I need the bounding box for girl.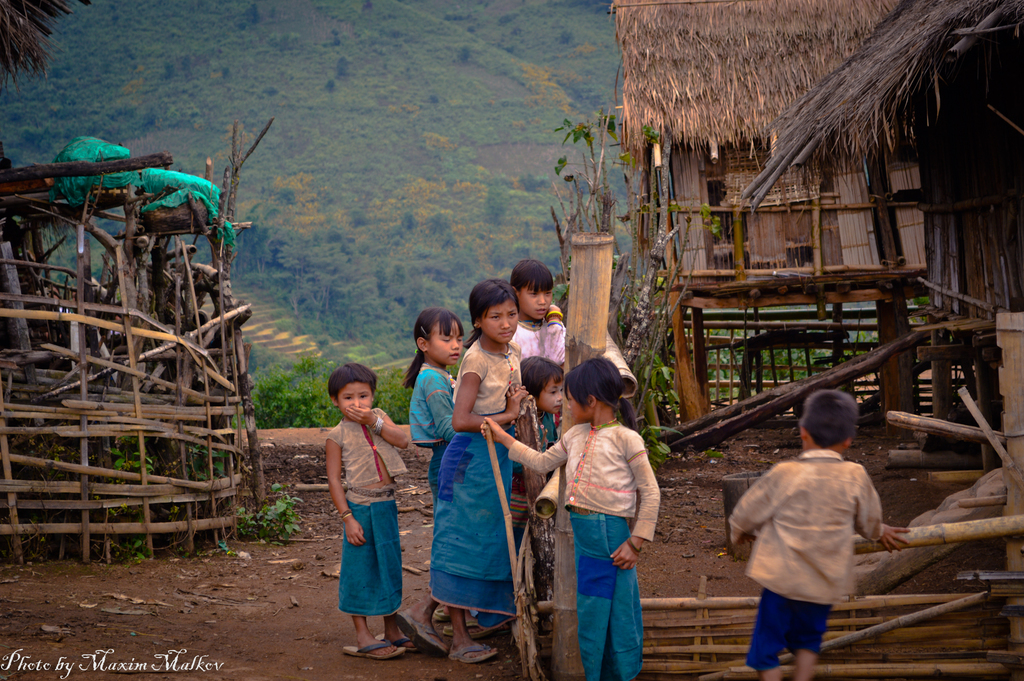
Here it is: 399:312:499:639.
